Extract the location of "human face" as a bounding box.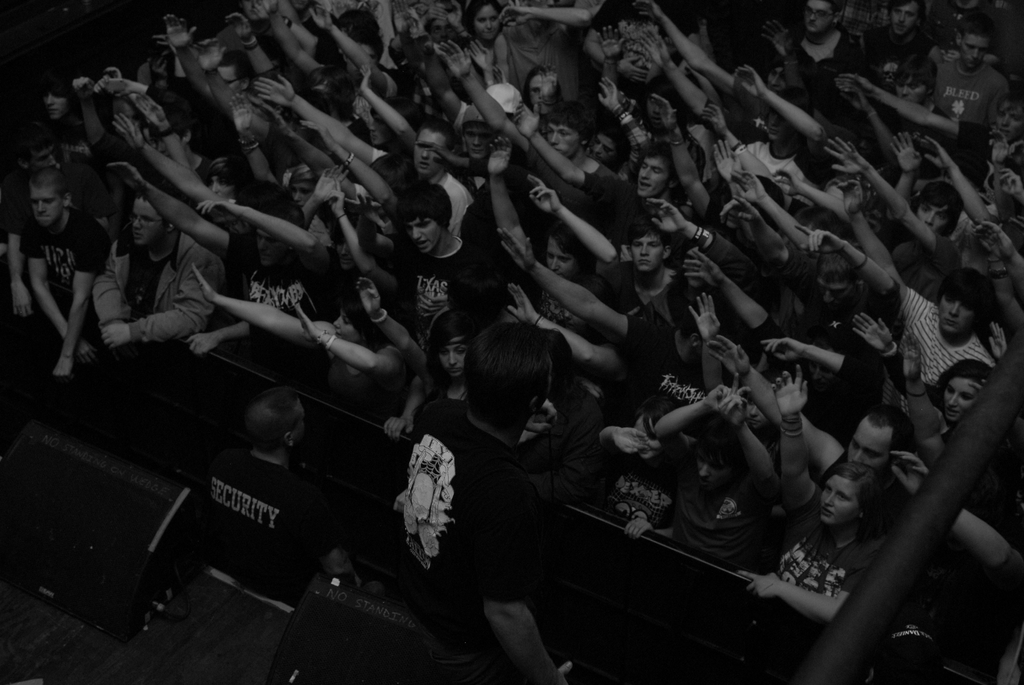
{"x1": 465, "y1": 125, "x2": 495, "y2": 159}.
